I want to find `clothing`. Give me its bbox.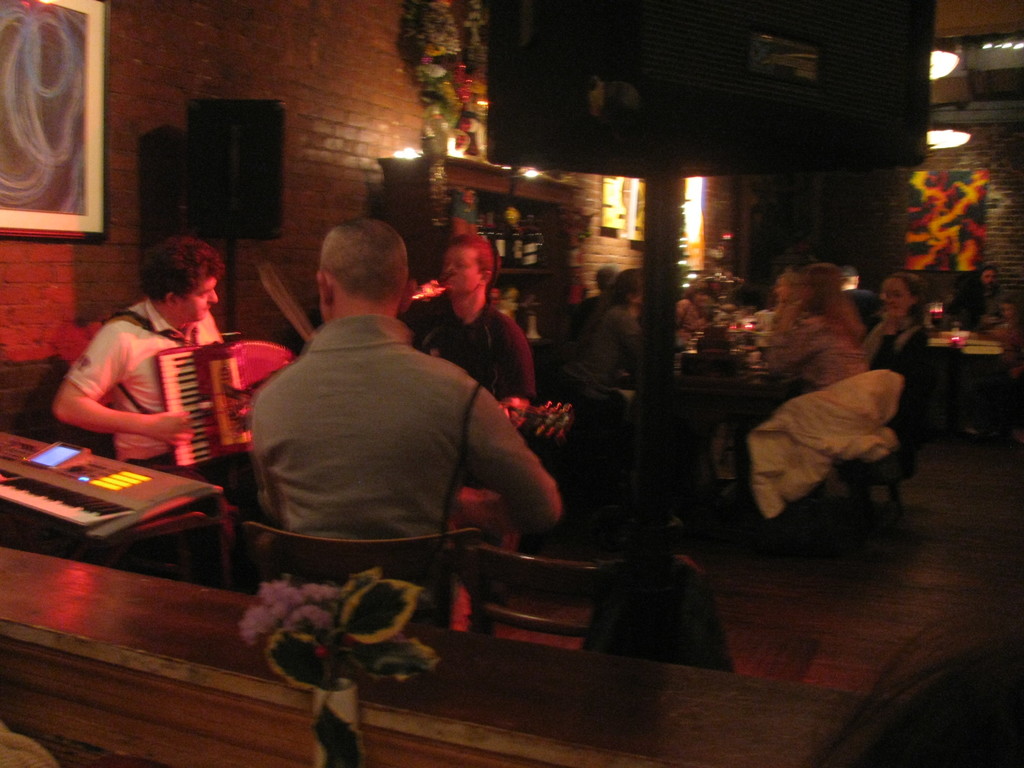
{"left": 412, "top": 294, "right": 547, "bottom": 405}.
